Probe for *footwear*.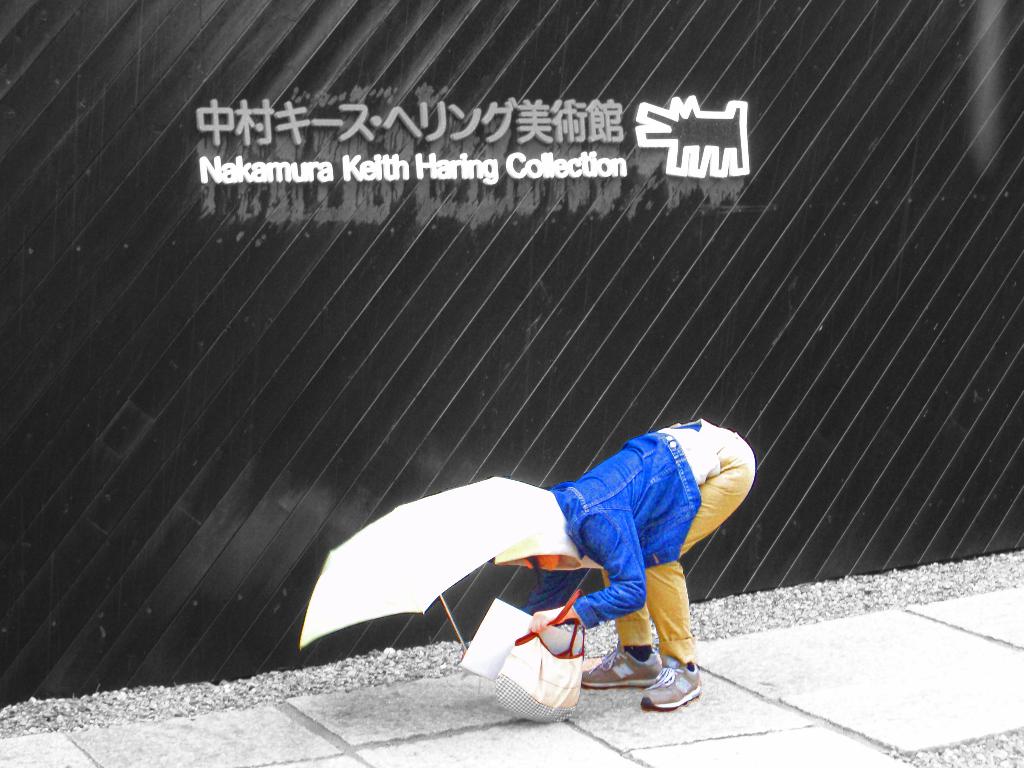
Probe result: select_region(630, 664, 701, 705).
